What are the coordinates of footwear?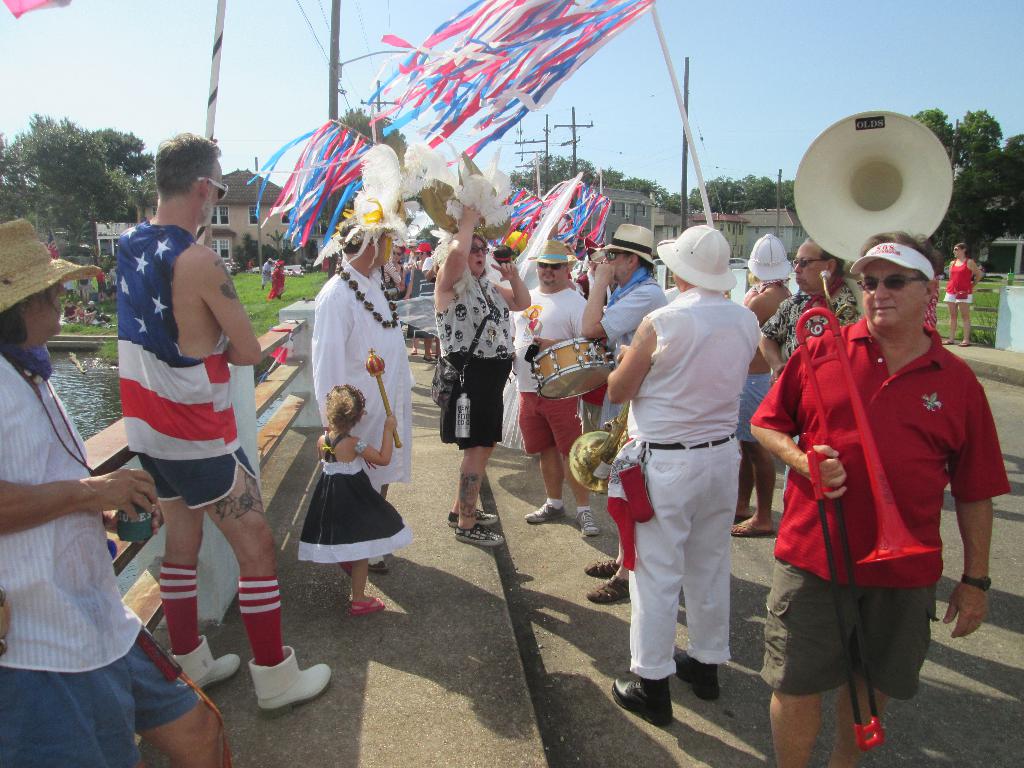
x1=241, y1=650, x2=319, y2=728.
